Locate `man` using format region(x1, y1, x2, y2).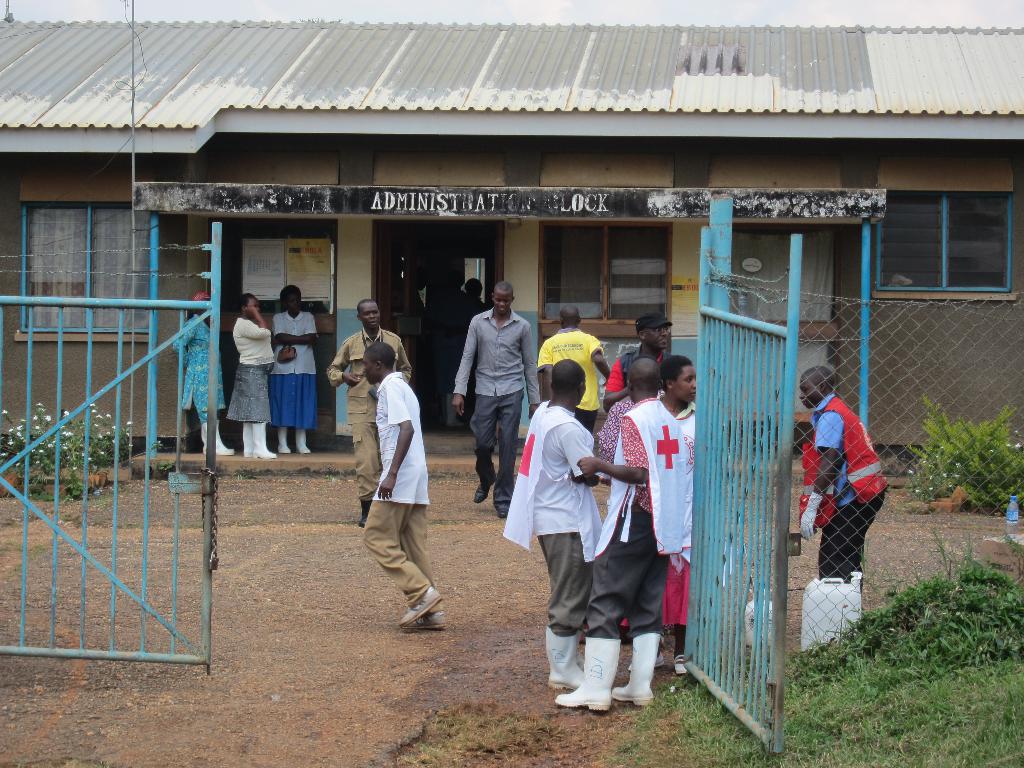
region(322, 298, 408, 528).
